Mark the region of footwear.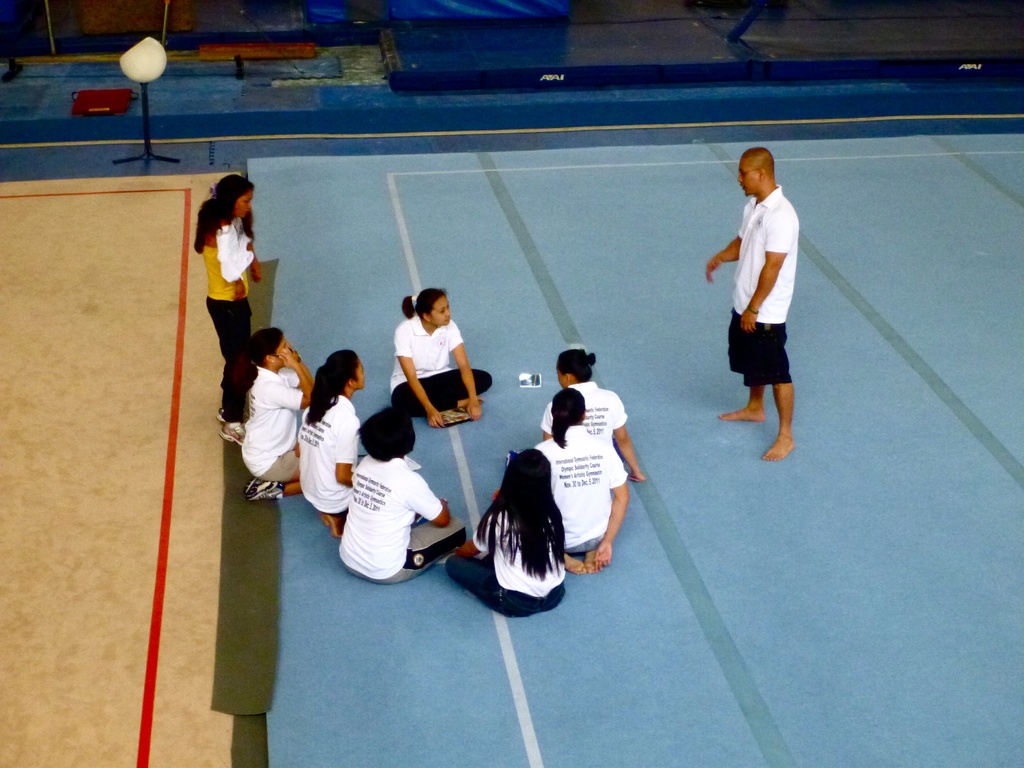
Region: box=[241, 478, 285, 499].
